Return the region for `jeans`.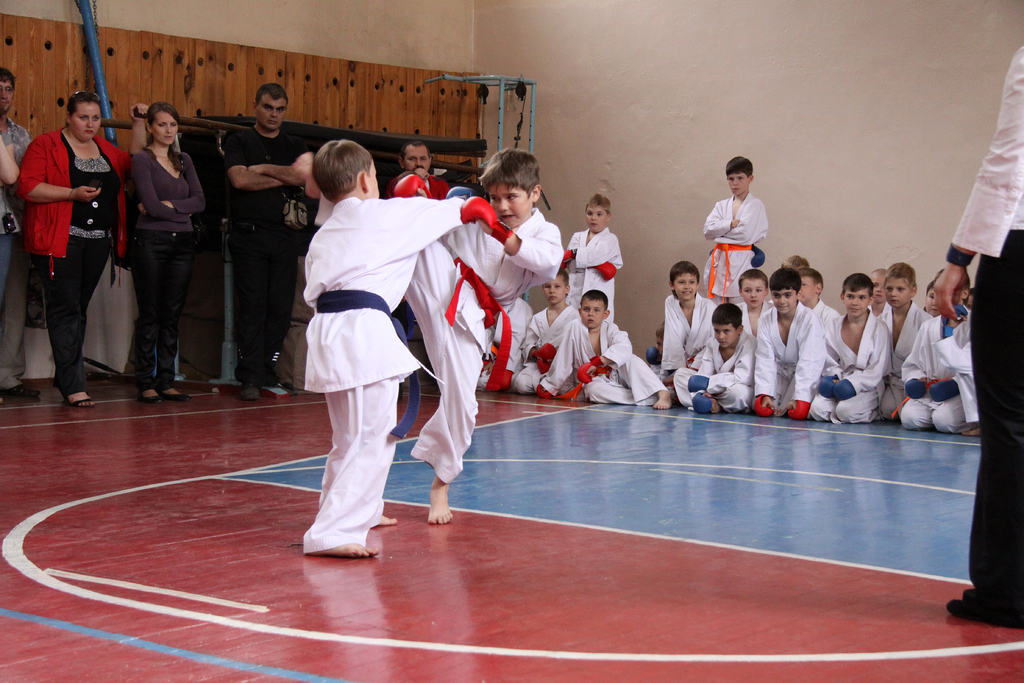
132,234,191,391.
